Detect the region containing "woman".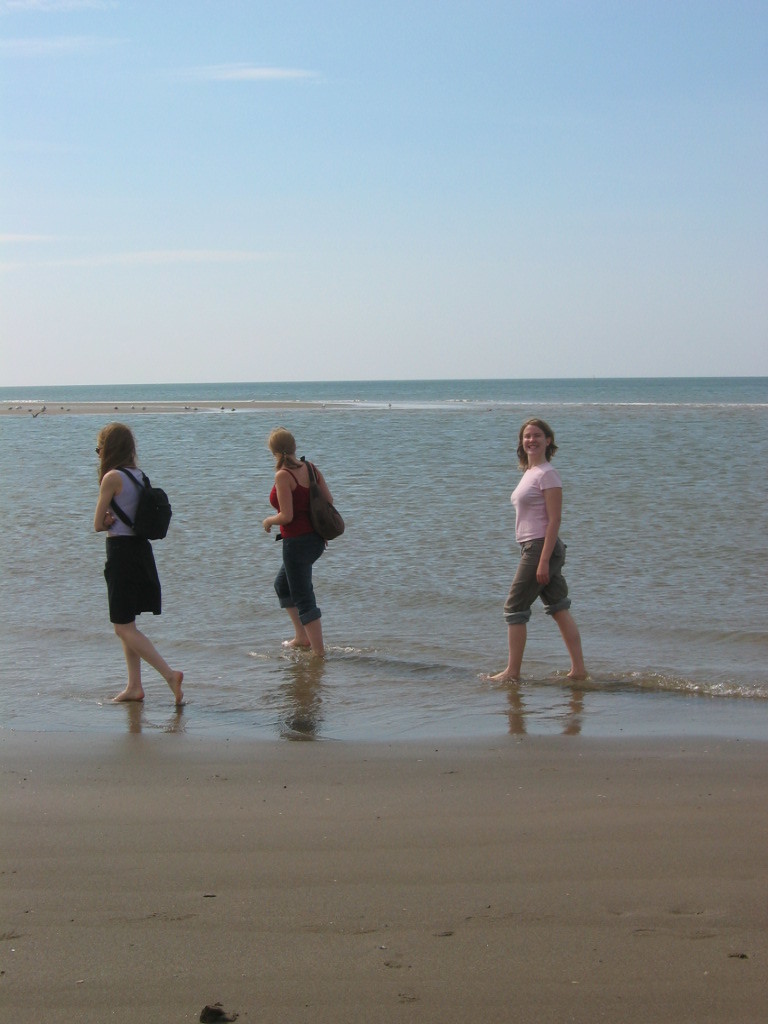
[left=254, top=432, right=339, bottom=663].
